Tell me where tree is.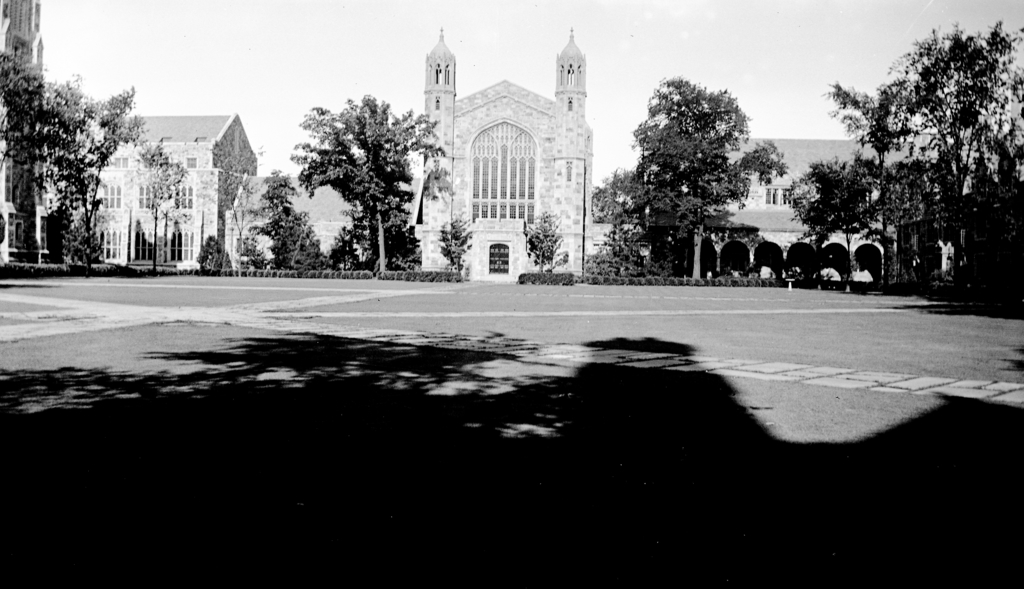
tree is at <region>285, 89, 447, 265</region>.
